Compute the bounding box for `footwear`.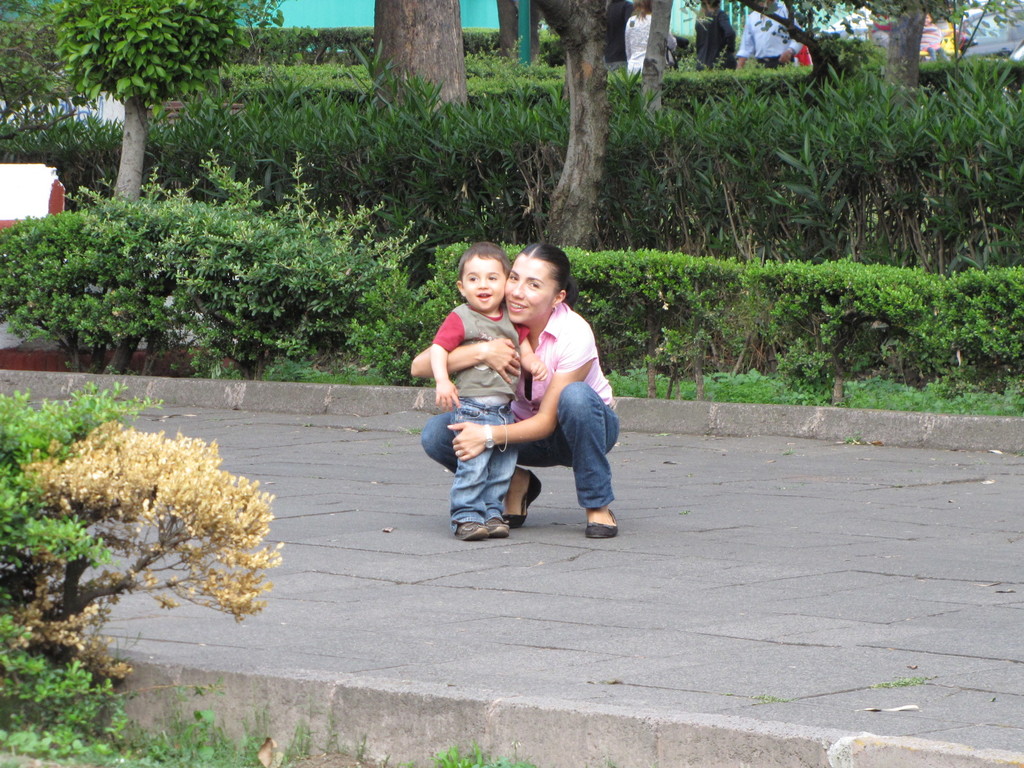
{"left": 585, "top": 505, "right": 623, "bottom": 537}.
